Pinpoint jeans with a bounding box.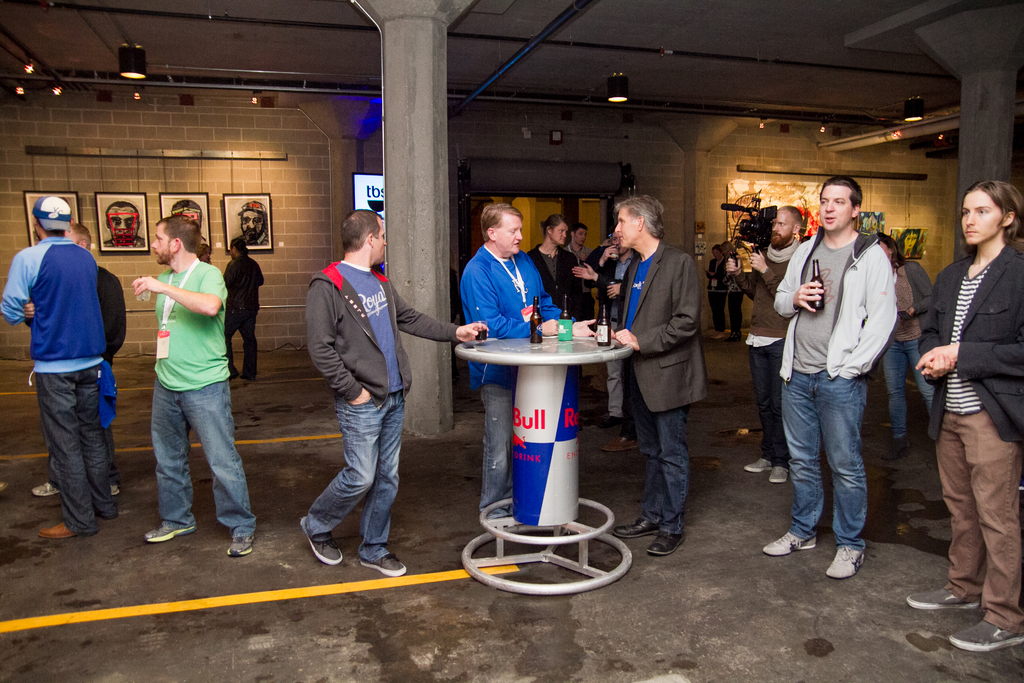
select_region(311, 397, 404, 555).
